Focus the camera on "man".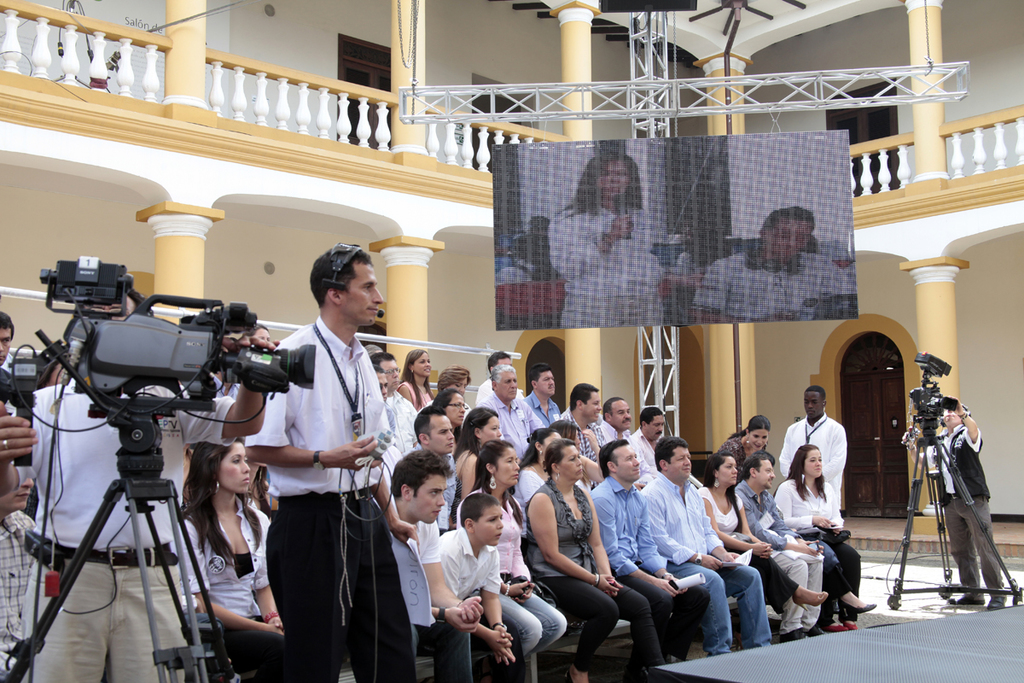
Focus region: 0:309:20:420.
